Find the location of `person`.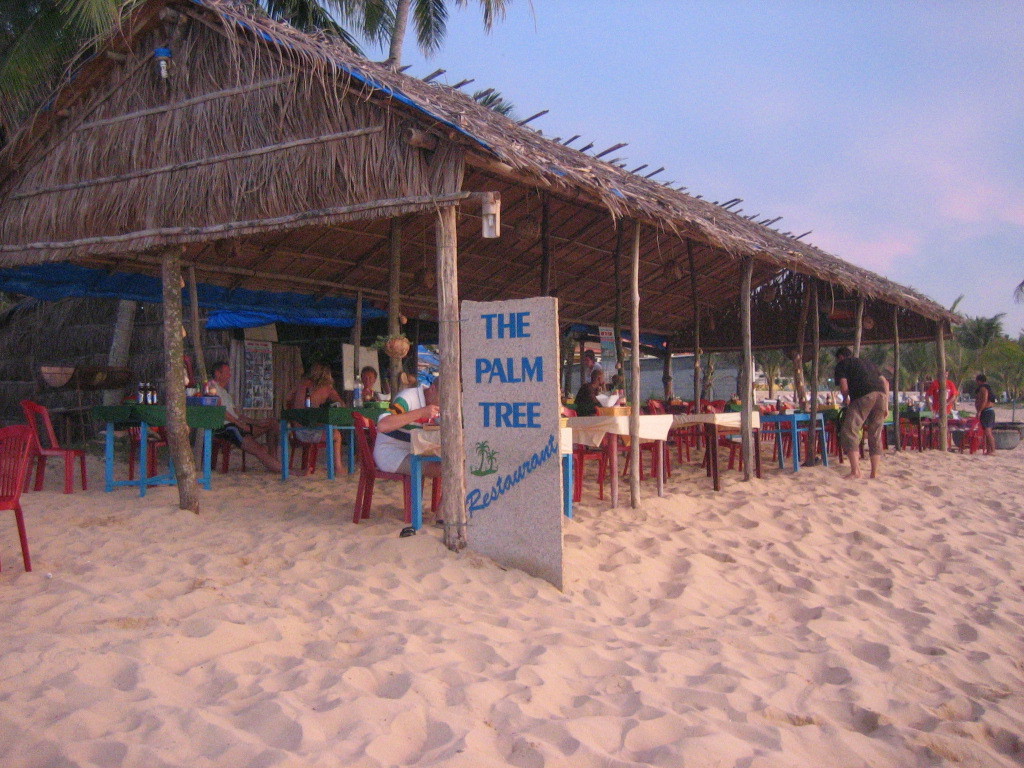
Location: [left=371, top=378, right=451, bottom=518].
